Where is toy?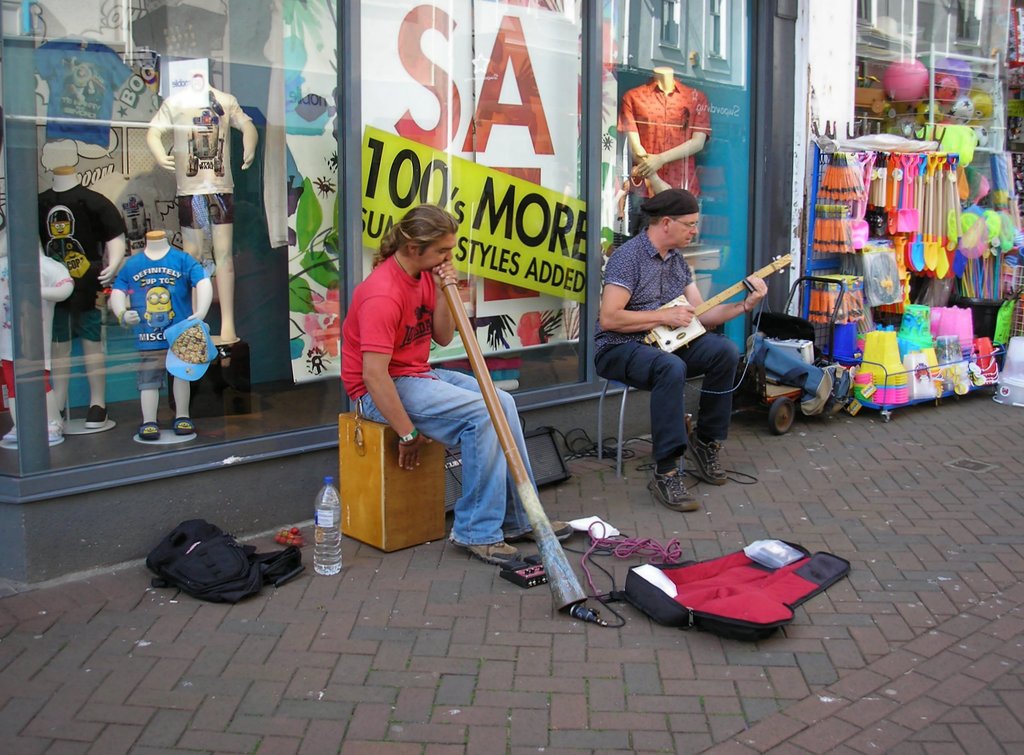
locate(929, 73, 959, 104).
